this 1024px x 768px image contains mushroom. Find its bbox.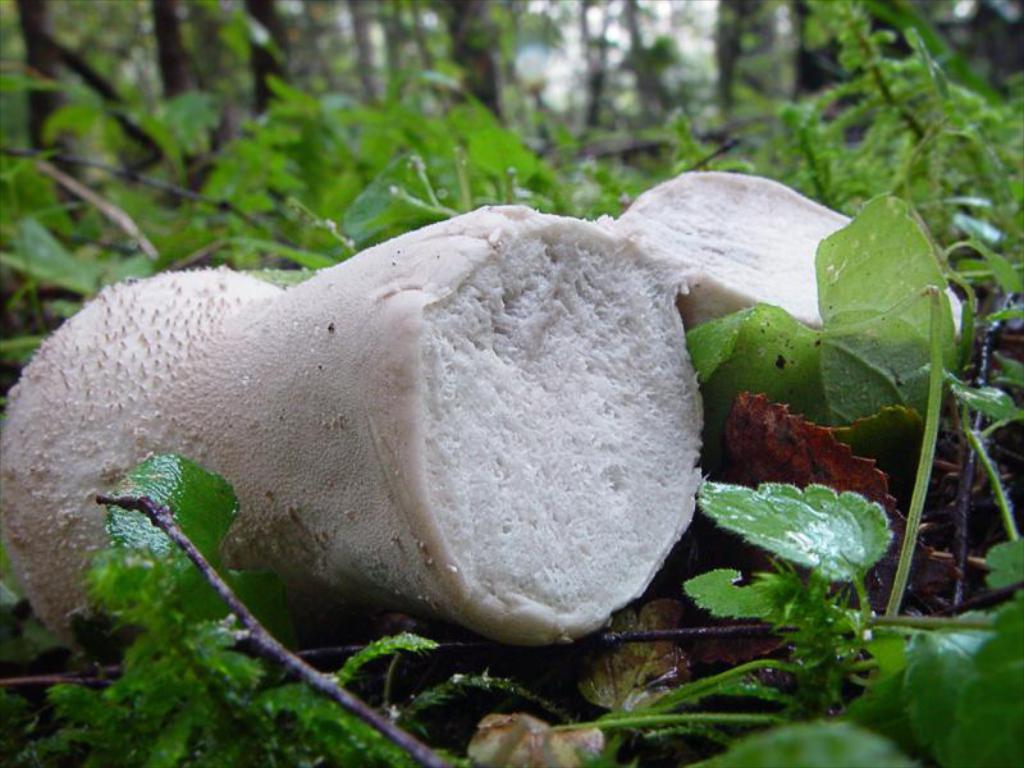
left=20, top=212, right=790, bottom=708.
